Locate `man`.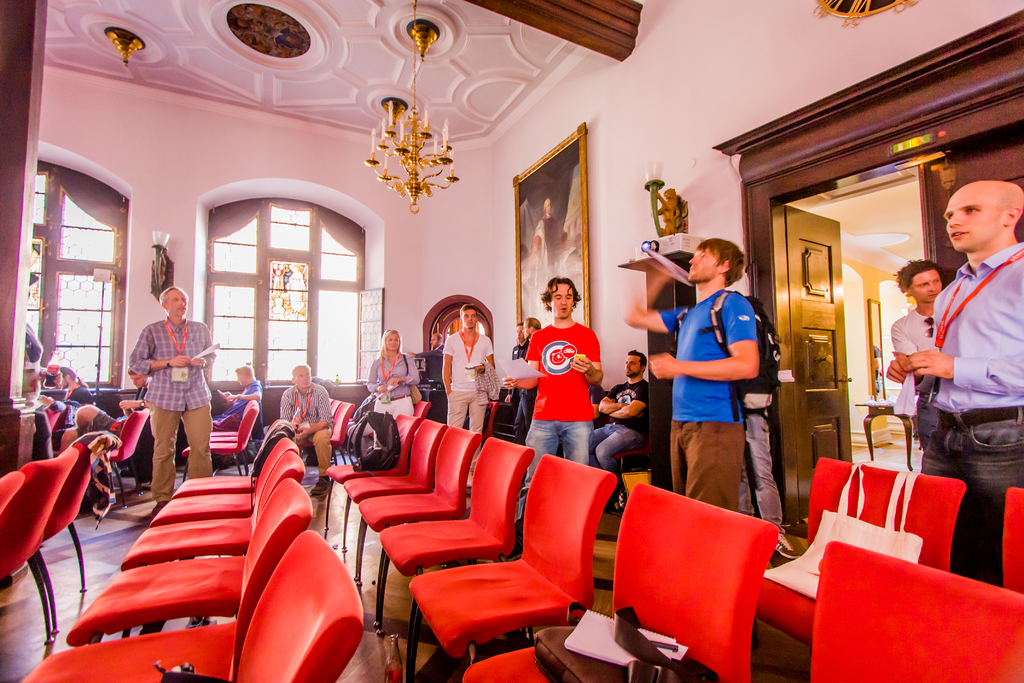
Bounding box: [584, 345, 647, 509].
